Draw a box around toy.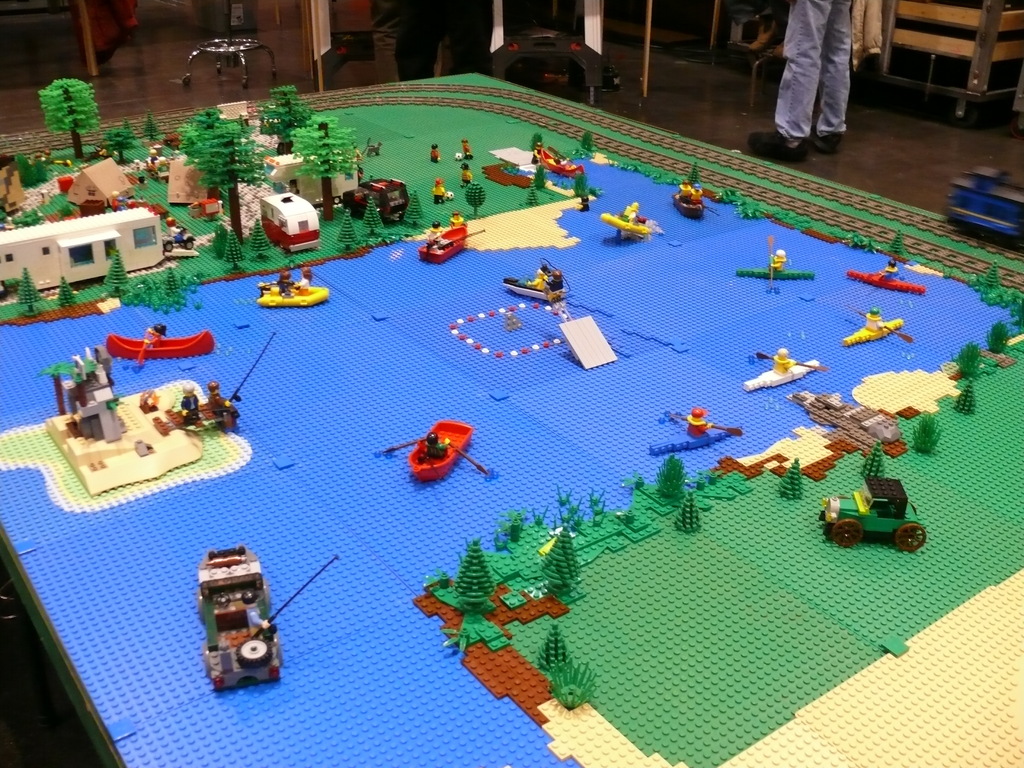
bbox=[419, 207, 493, 255].
